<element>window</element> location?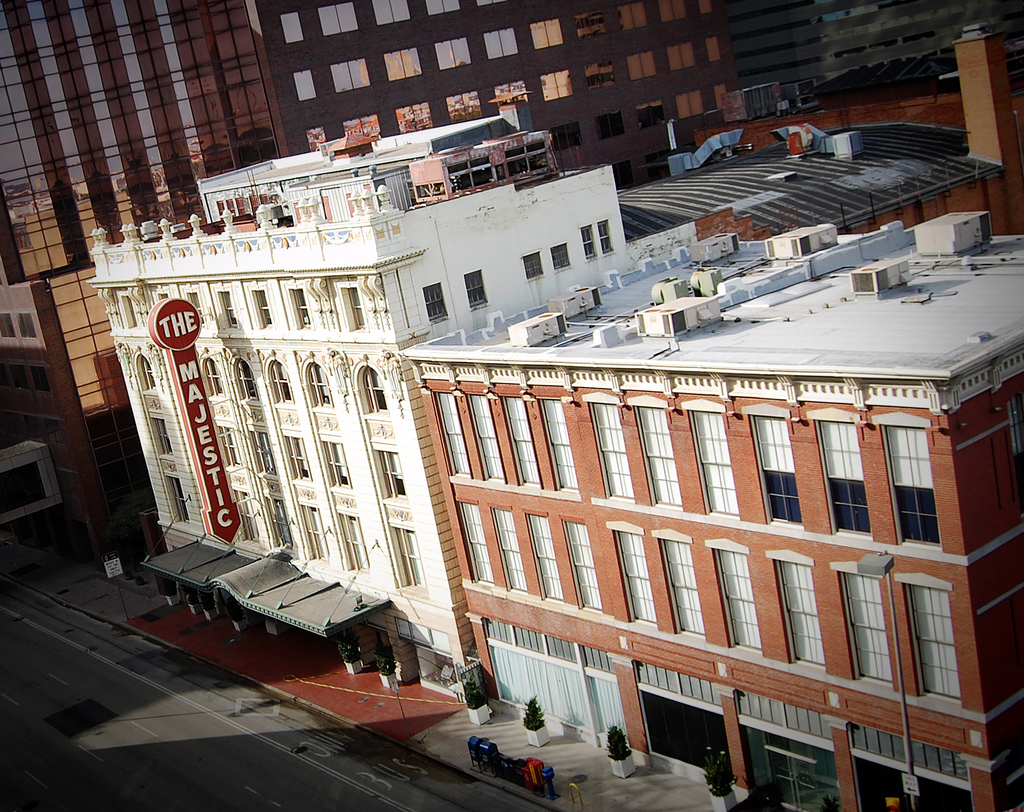
{"x1": 524, "y1": 249, "x2": 547, "y2": 283}
